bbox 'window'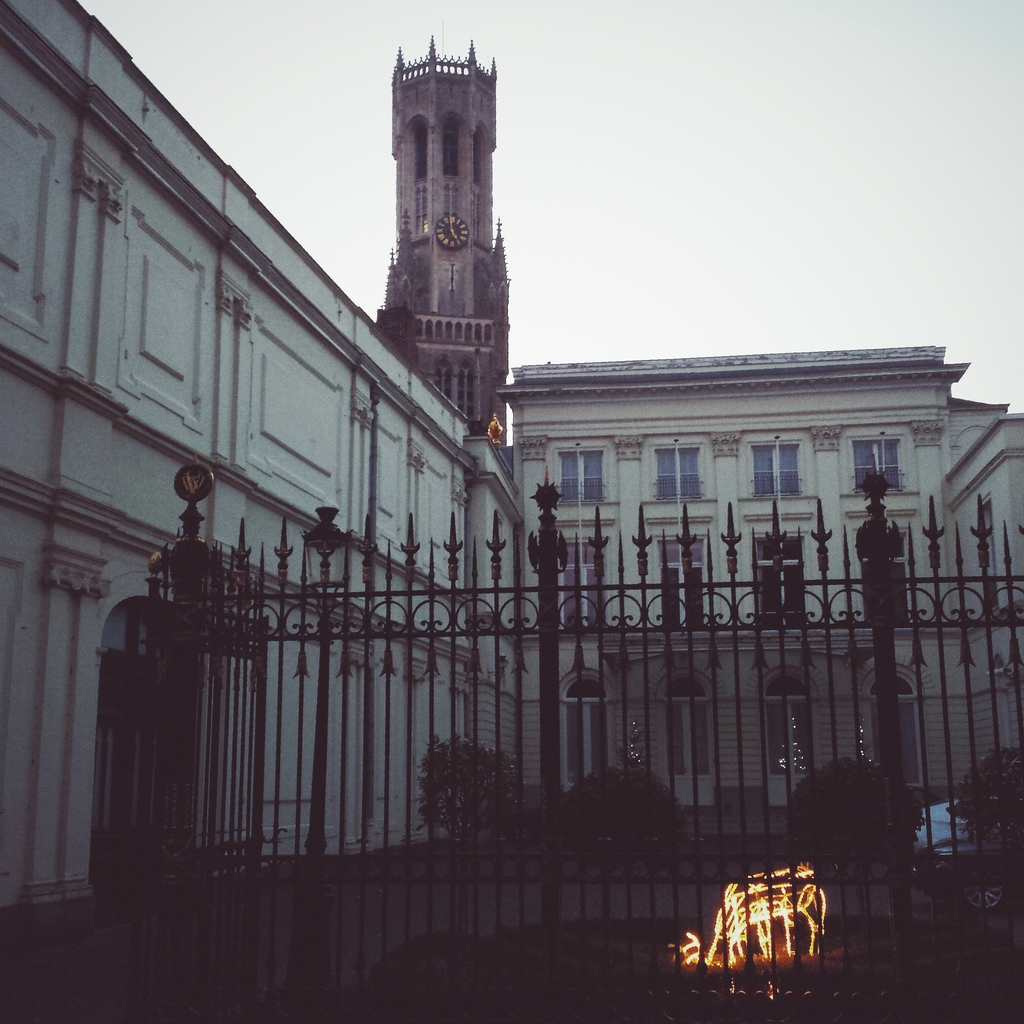
x1=653 y1=670 x2=725 y2=776
